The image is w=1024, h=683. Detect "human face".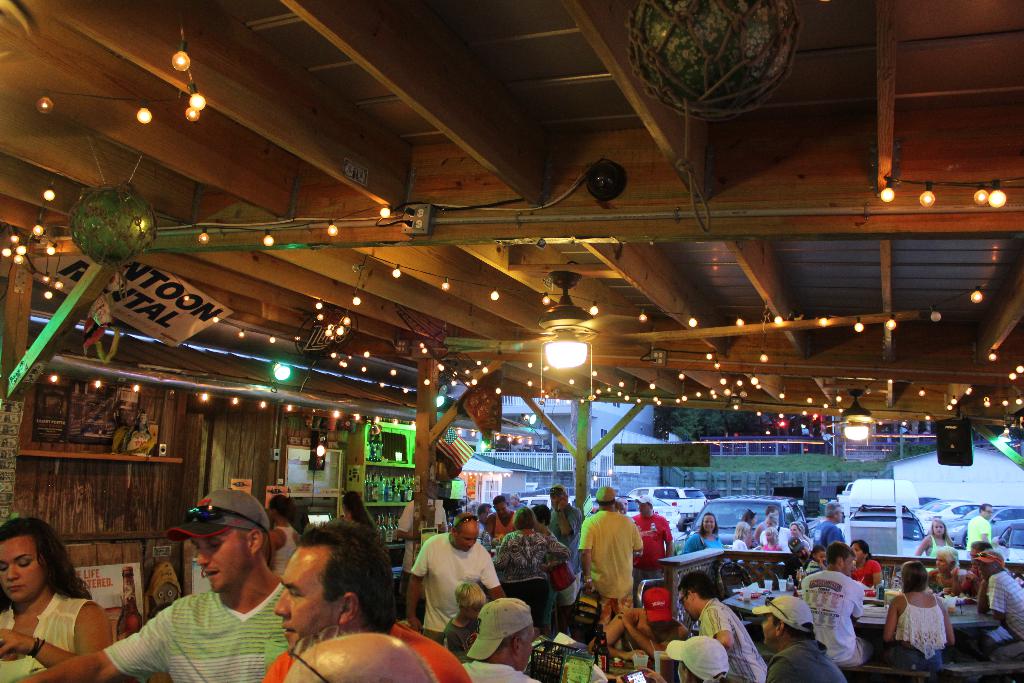
Detection: (left=682, top=587, right=699, bottom=623).
